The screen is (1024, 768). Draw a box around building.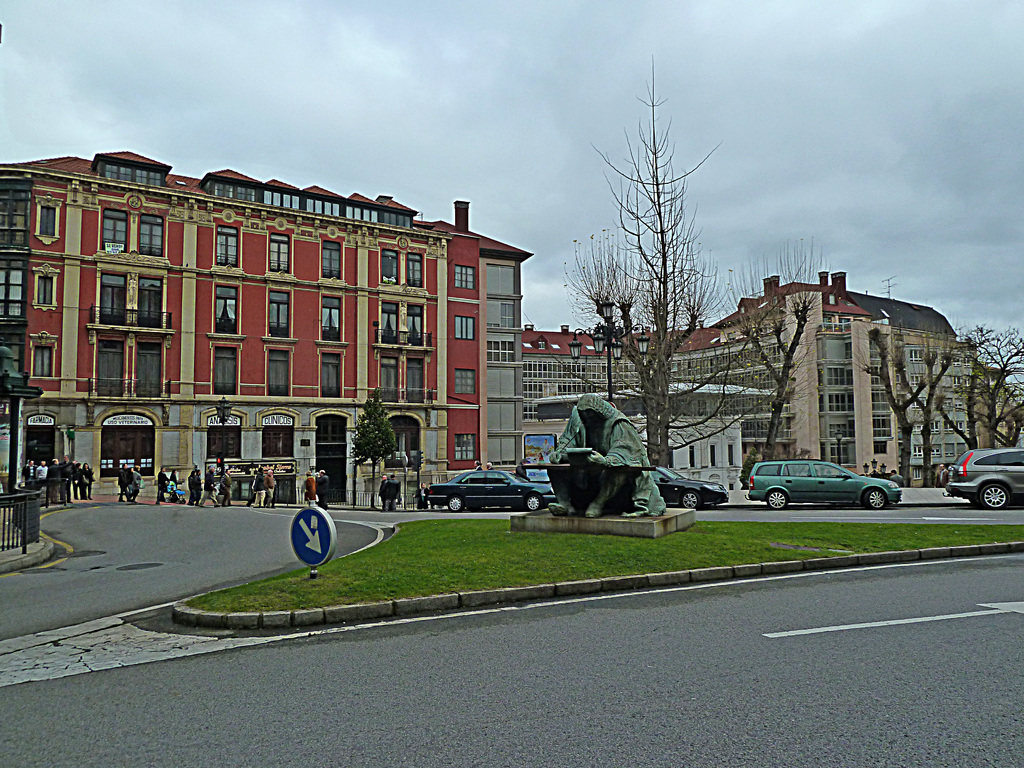
bbox=(516, 273, 1023, 483).
